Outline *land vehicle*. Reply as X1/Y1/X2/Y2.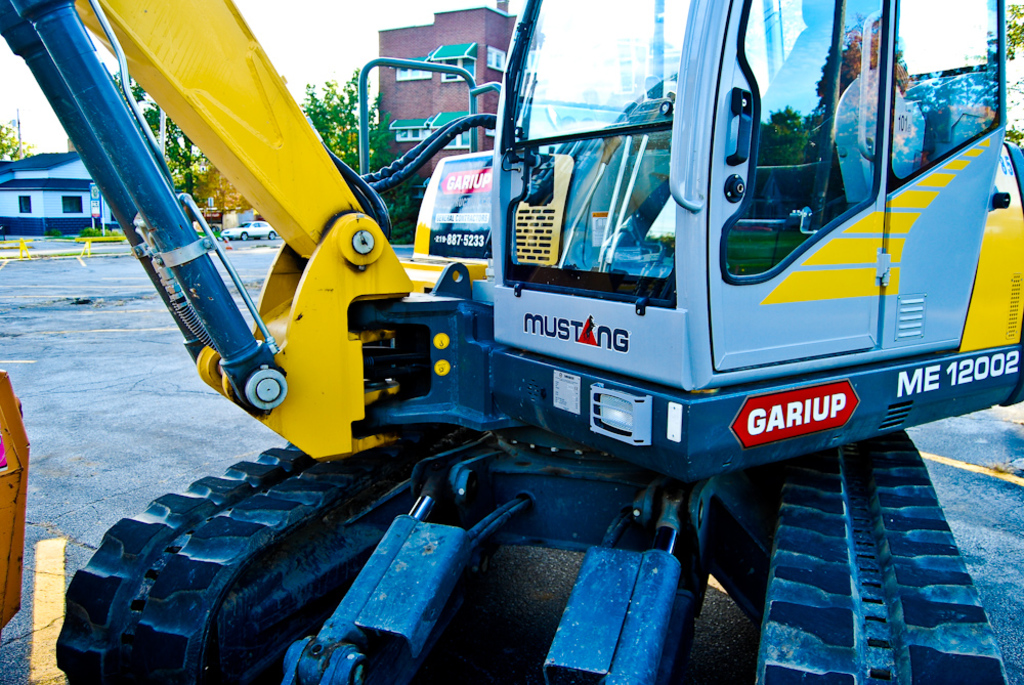
227/221/275/242.
